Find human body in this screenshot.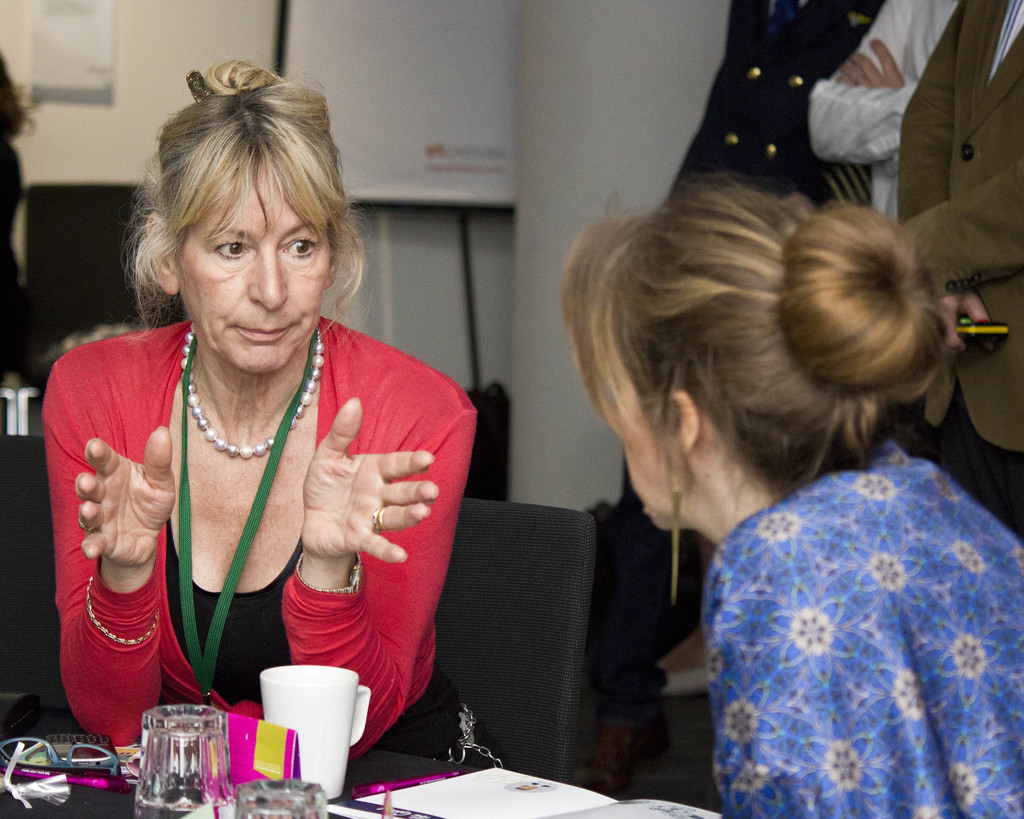
The bounding box for human body is bbox=[703, 436, 1023, 818].
